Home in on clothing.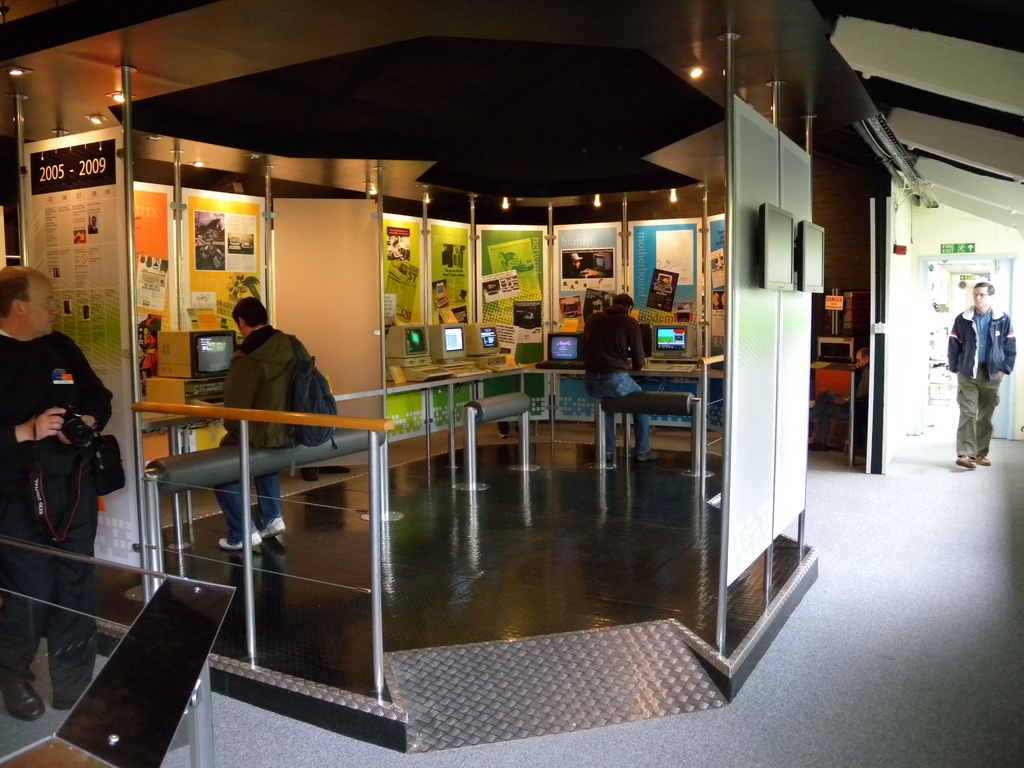
Homed in at l=214, t=323, r=310, b=452.
